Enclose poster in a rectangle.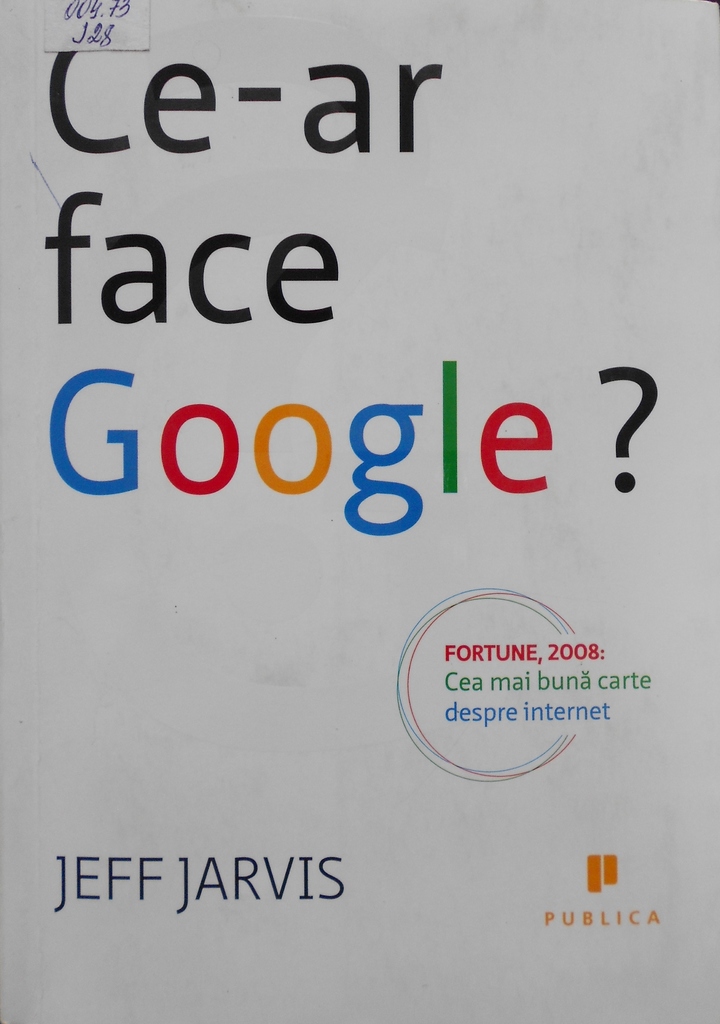
box=[0, 0, 719, 1023].
